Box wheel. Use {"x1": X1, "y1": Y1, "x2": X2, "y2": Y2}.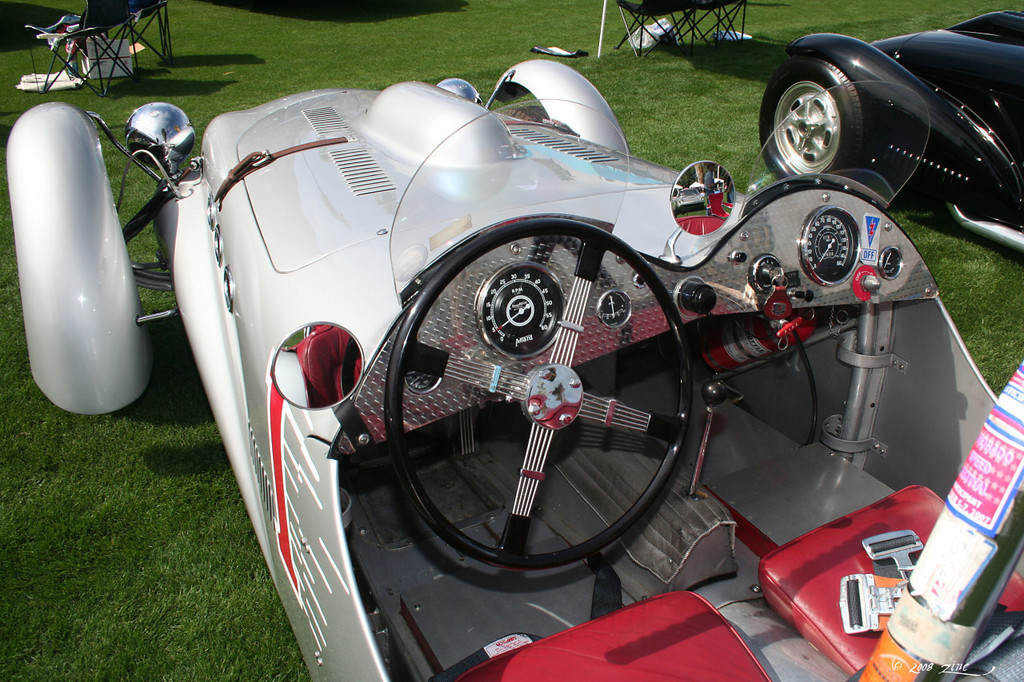
{"x1": 353, "y1": 259, "x2": 704, "y2": 592}.
